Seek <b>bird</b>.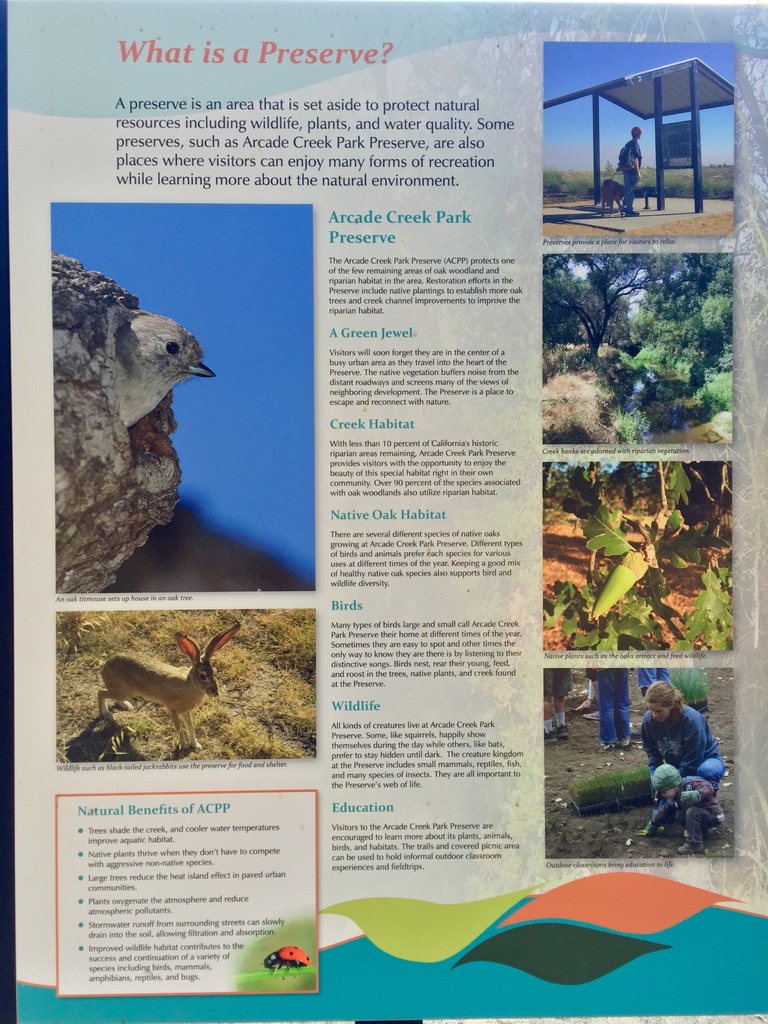
113 309 208 428.
